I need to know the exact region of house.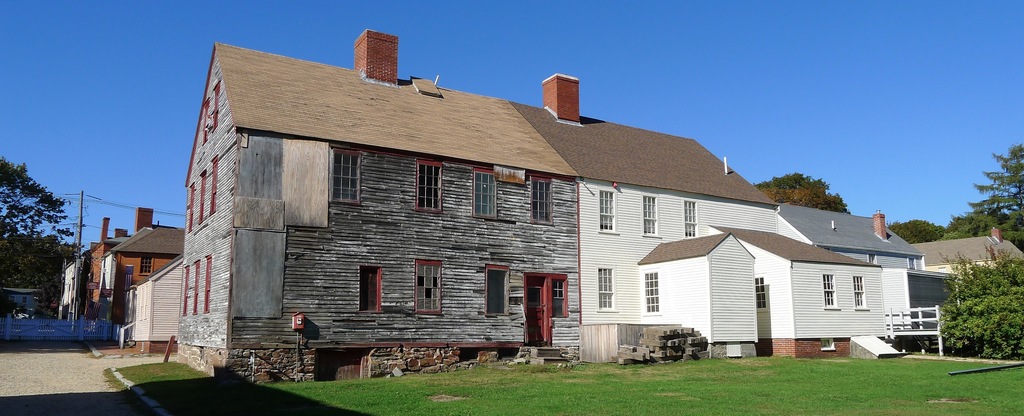
Region: <region>56, 253, 89, 318</region>.
